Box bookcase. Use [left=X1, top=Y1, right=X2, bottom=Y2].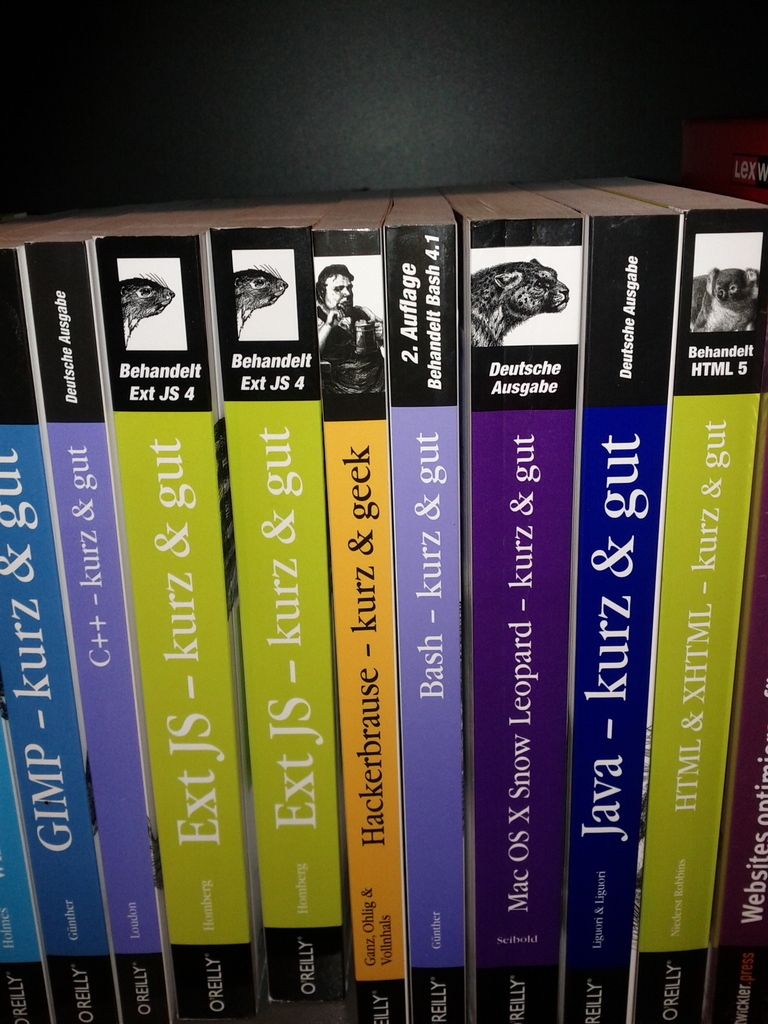
[left=0, top=0, right=767, bottom=1023].
